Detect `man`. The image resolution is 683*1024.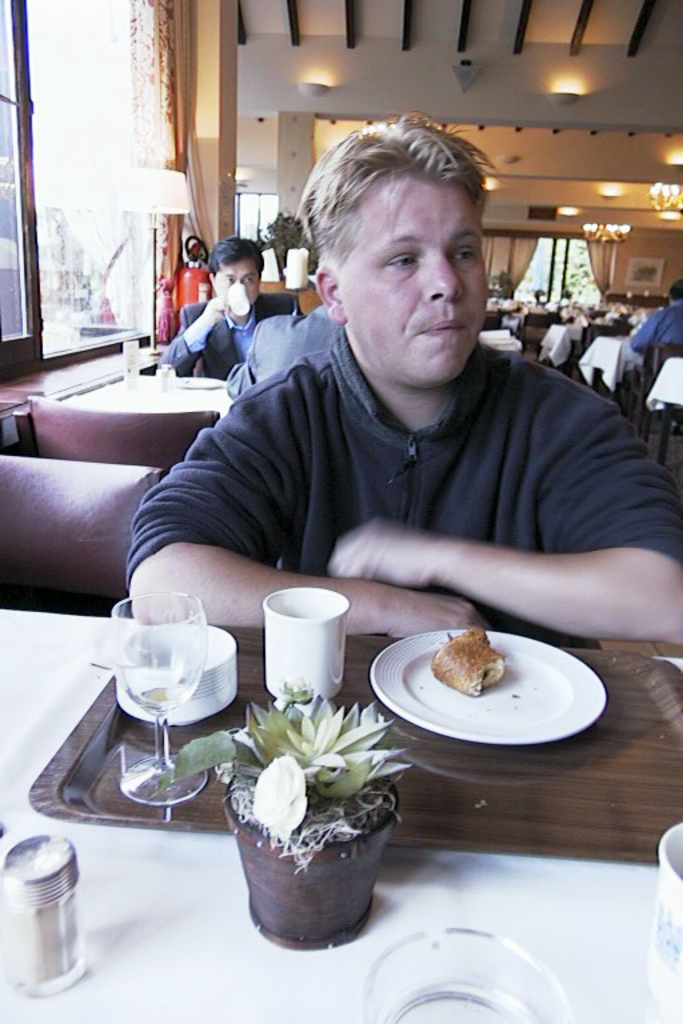
{"x1": 152, "y1": 235, "x2": 324, "y2": 368}.
